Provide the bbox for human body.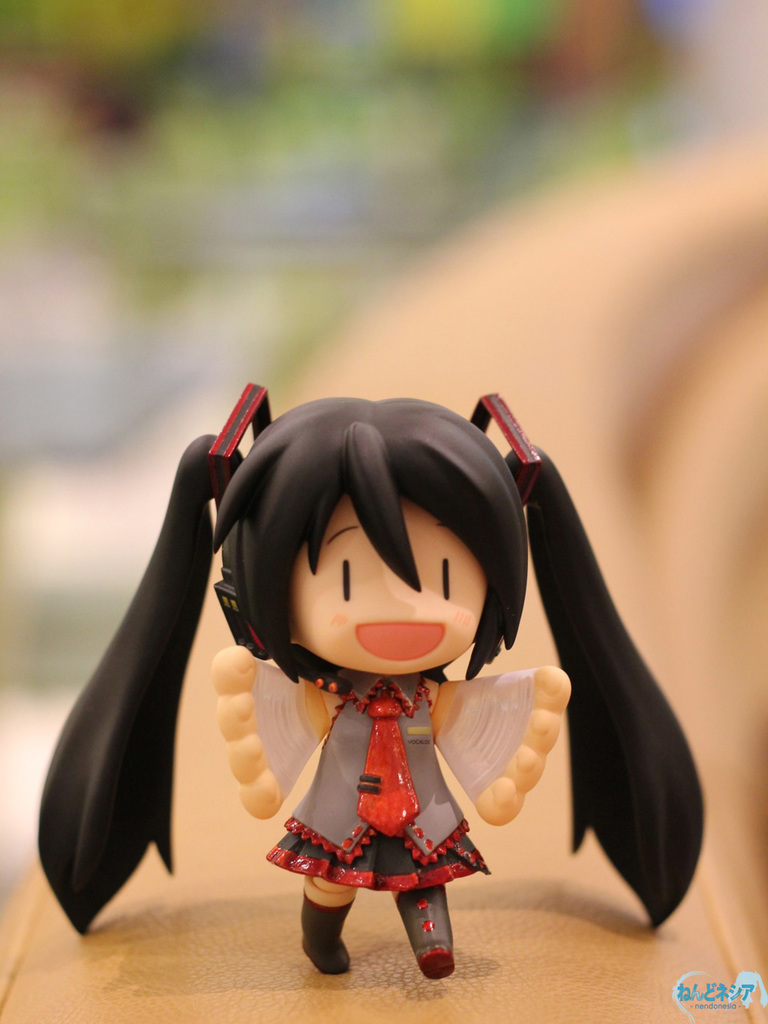
box=[61, 380, 659, 966].
